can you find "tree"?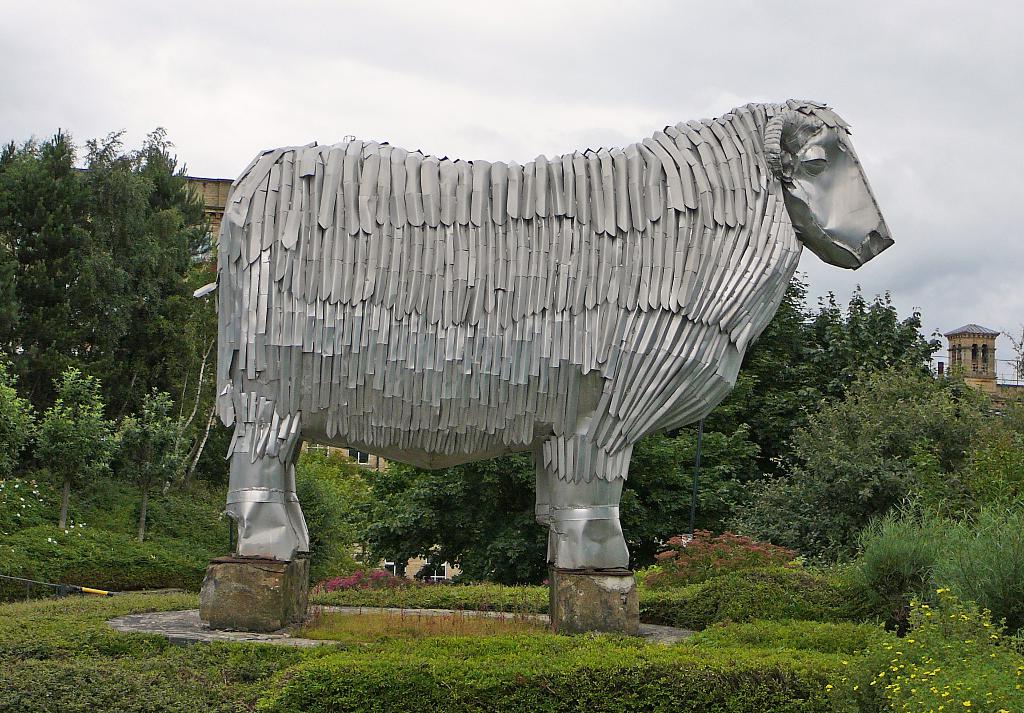
Yes, bounding box: box=[788, 487, 1023, 651].
